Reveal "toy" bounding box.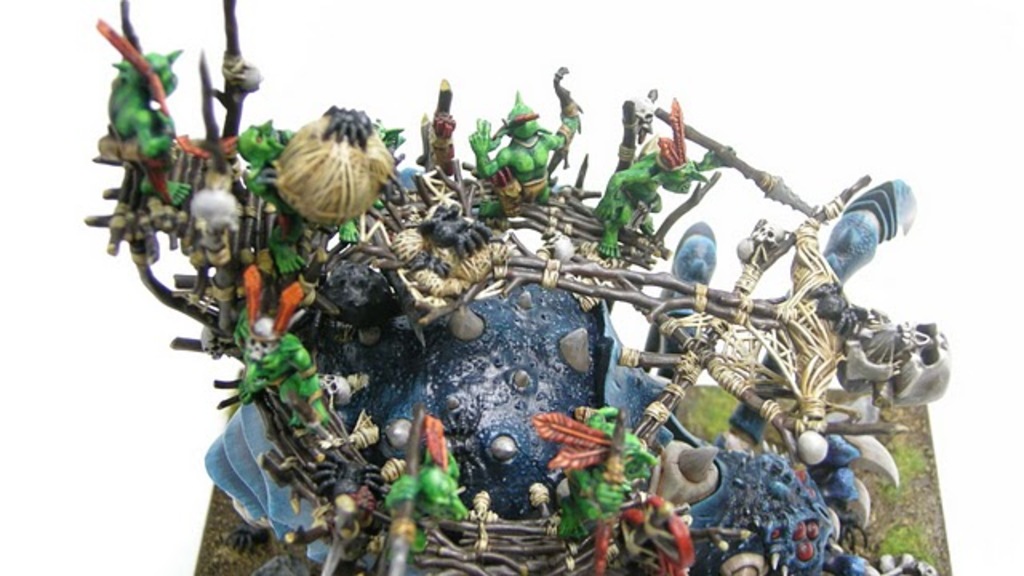
Revealed: (left=94, top=0, right=960, bottom=574).
